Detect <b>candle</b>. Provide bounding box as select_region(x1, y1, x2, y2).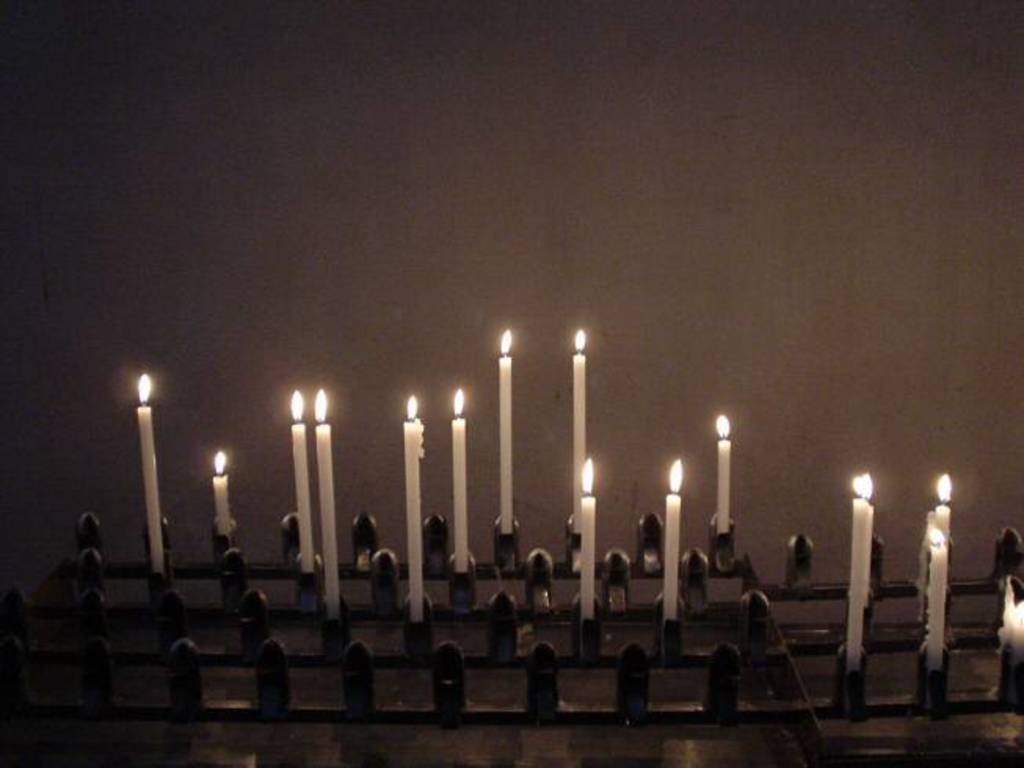
select_region(138, 375, 163, 572).
